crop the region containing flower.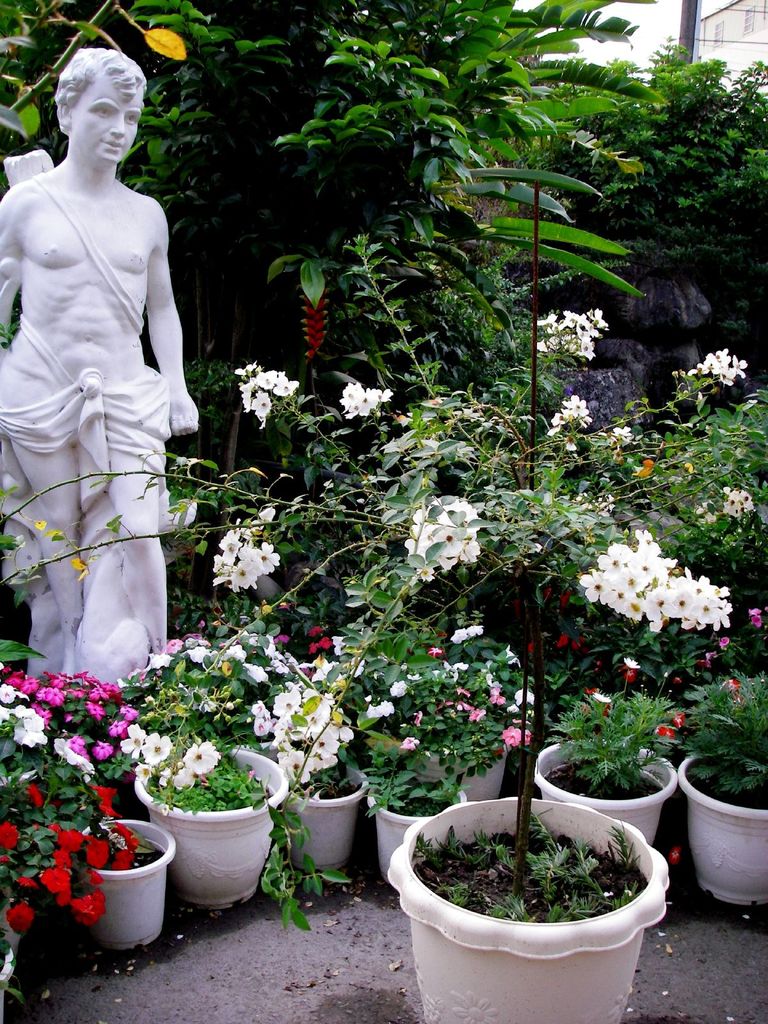
Crop region: (570,634,584,650).
